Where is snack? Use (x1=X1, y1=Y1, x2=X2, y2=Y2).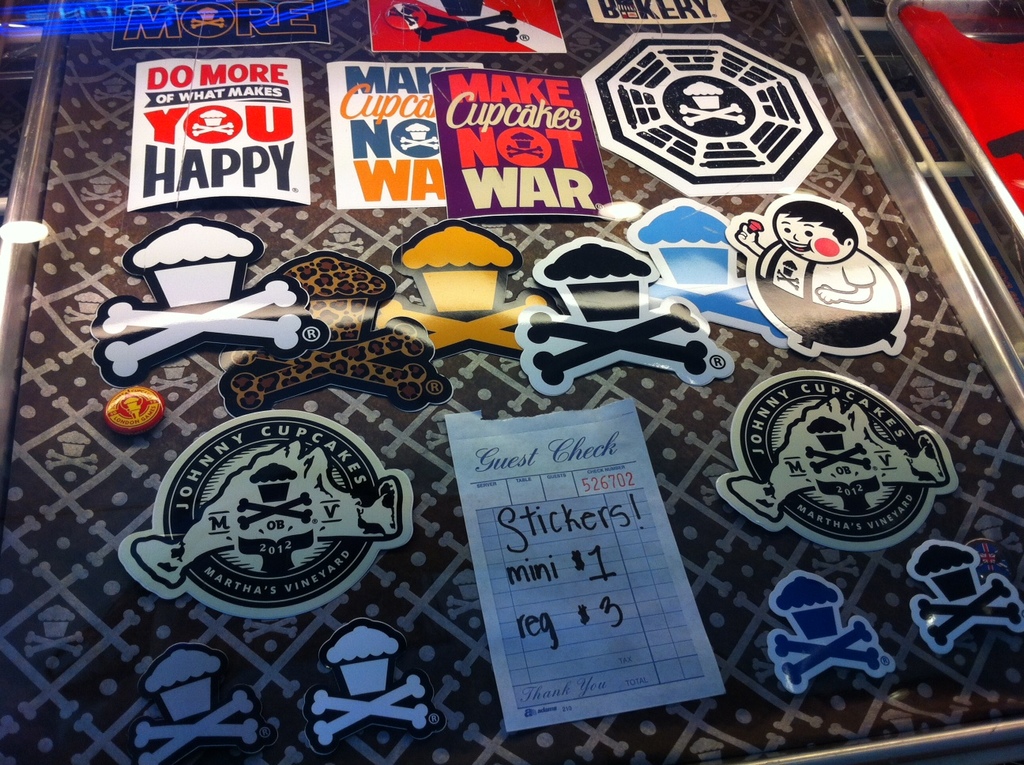
(x1=913, y1=543, x2=981, y2=601).
